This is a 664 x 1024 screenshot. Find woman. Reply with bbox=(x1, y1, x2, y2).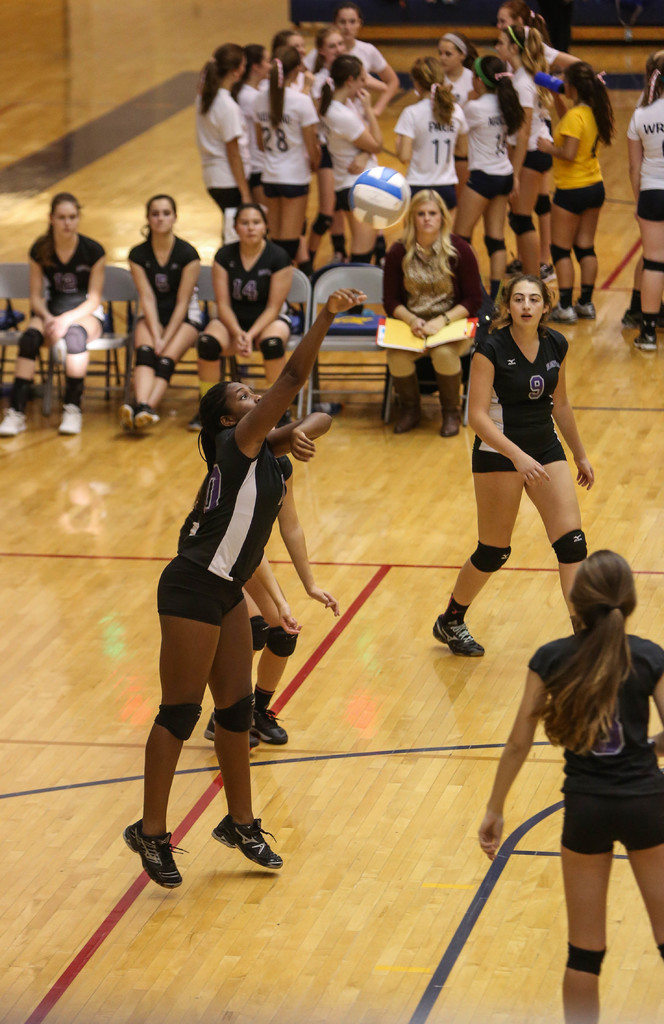
bbox=(476, 547, 663, 1023).
